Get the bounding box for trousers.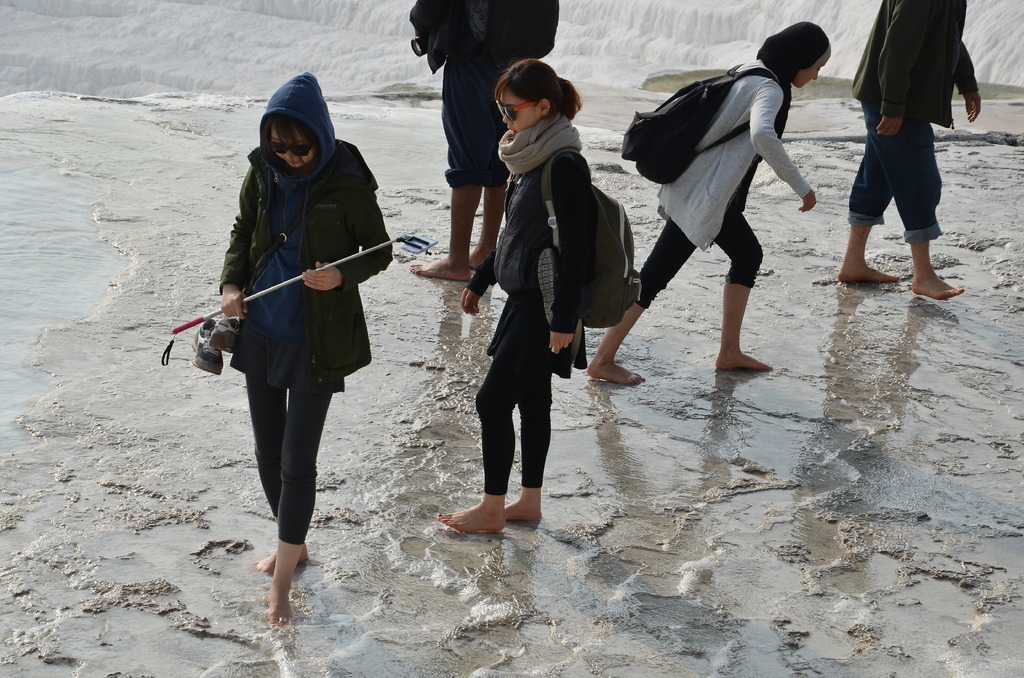
rect(635, 202, 762, 311).
